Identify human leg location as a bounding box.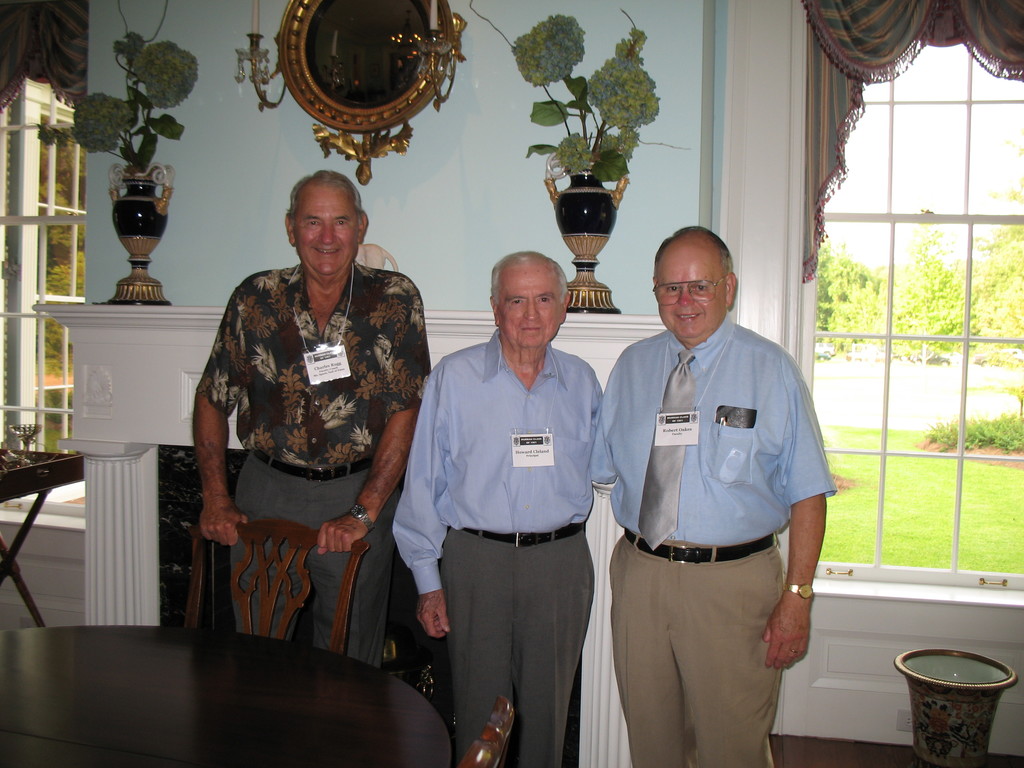
locate(318, 463, 387, 662).
